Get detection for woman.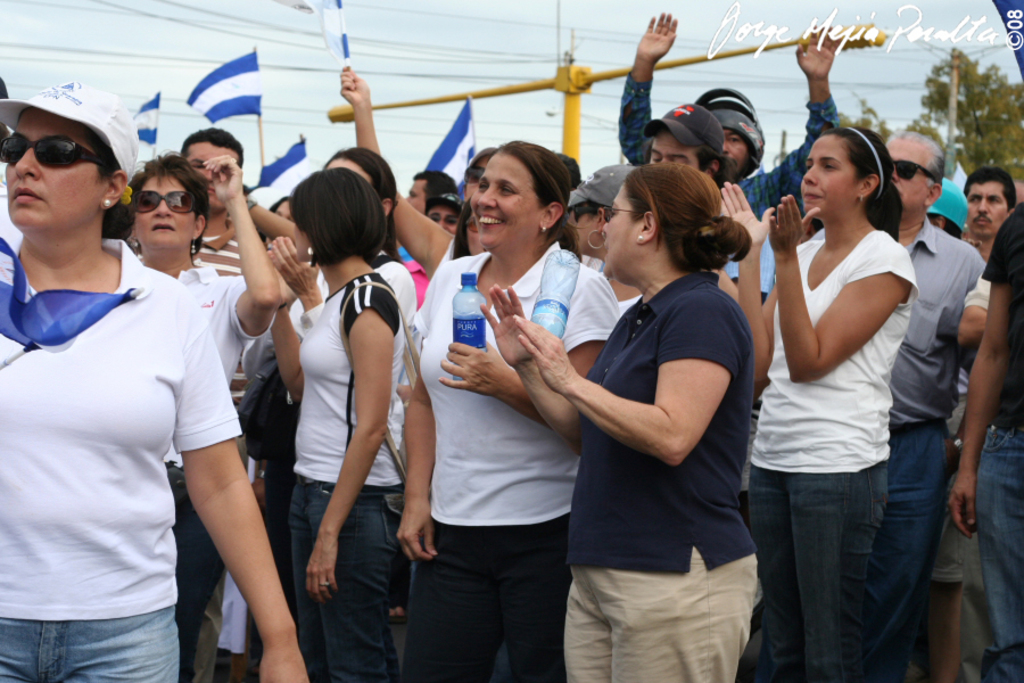
Detection: [717, 122, 918, 682].
